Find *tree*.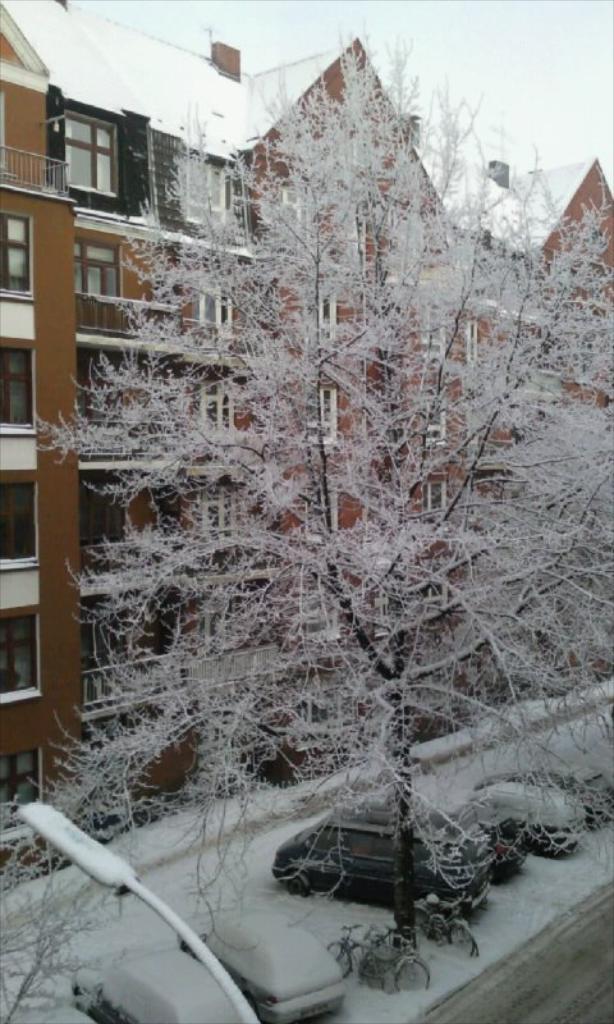
[x1=5, y1=37, x2=591, y2=964].
